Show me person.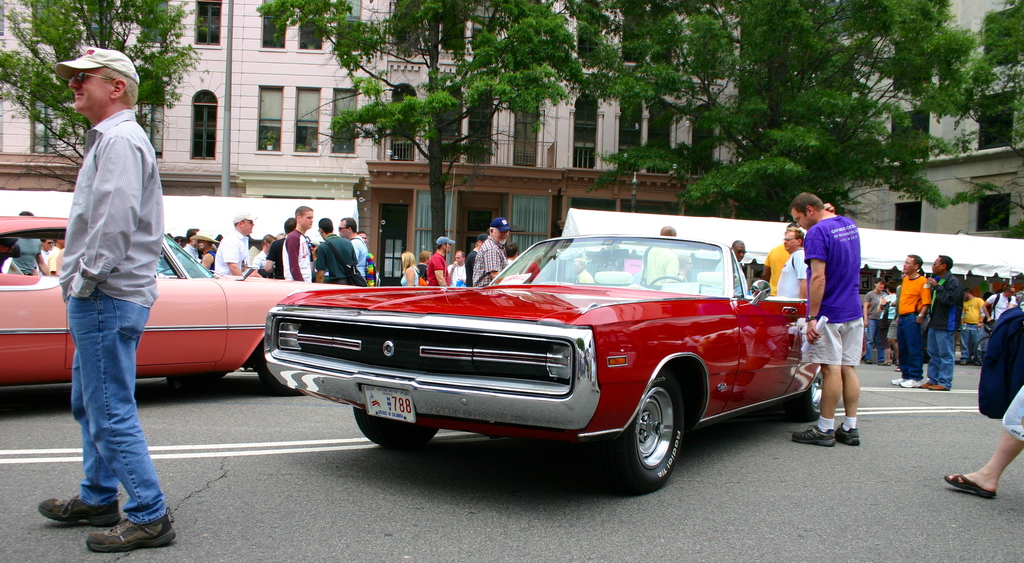
person is here: <bbox>942, 382, 1023, 499</bbox>.
